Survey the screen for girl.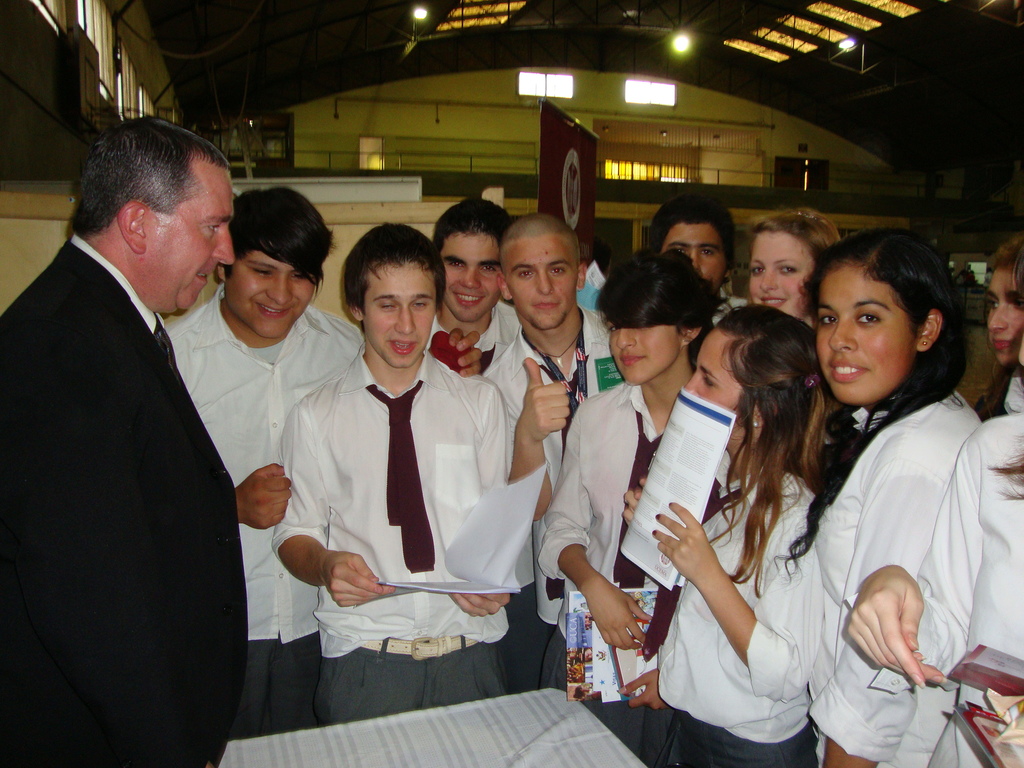
Survey found: crop(772, 230, 983, 767).
